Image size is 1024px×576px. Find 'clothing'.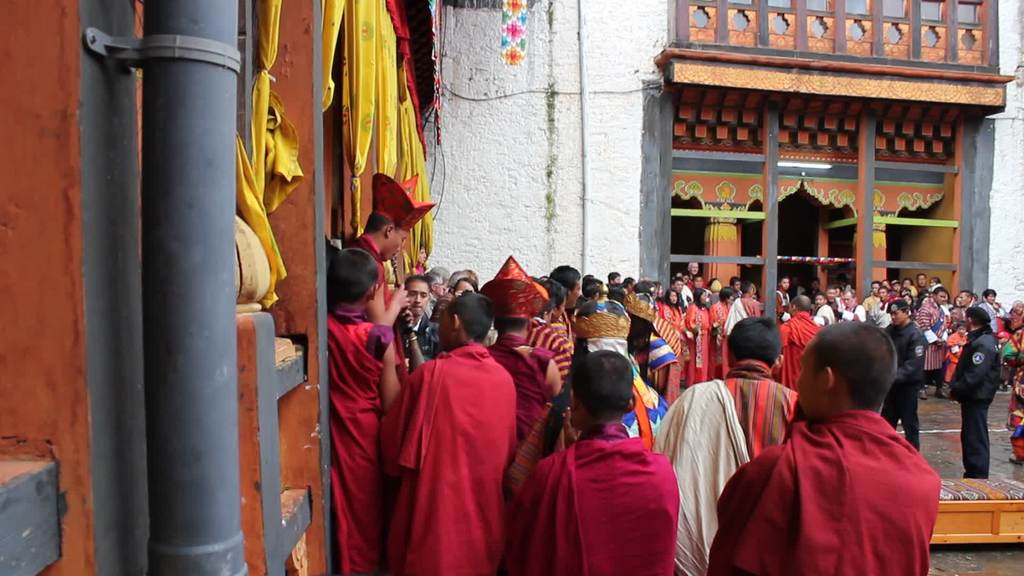
<box>836,305,872,321</box>.
